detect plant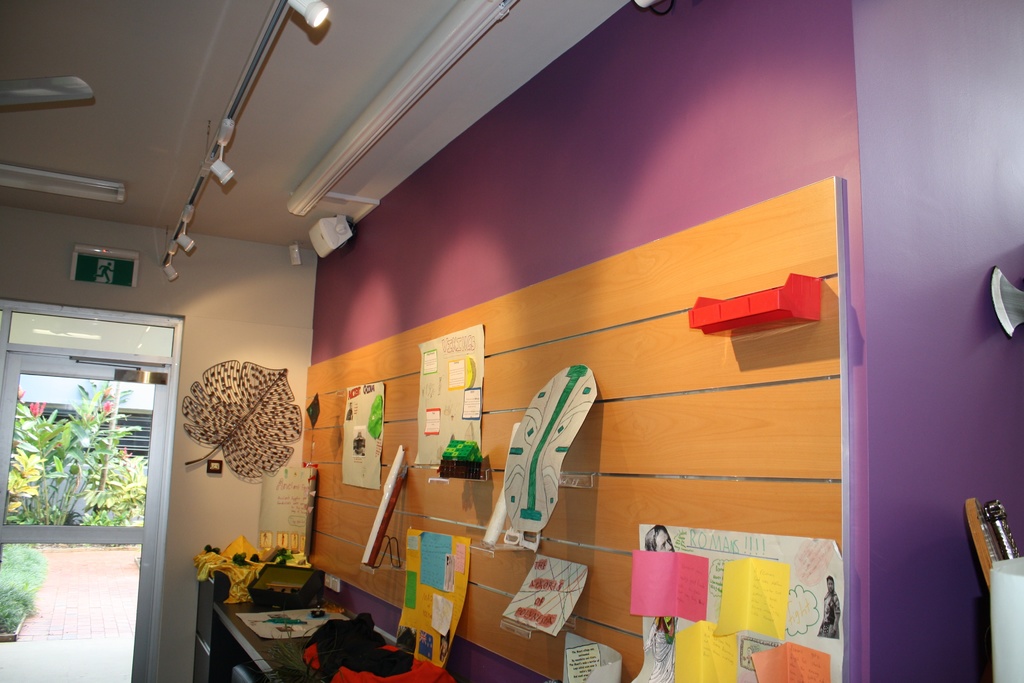
80:446:147:520
